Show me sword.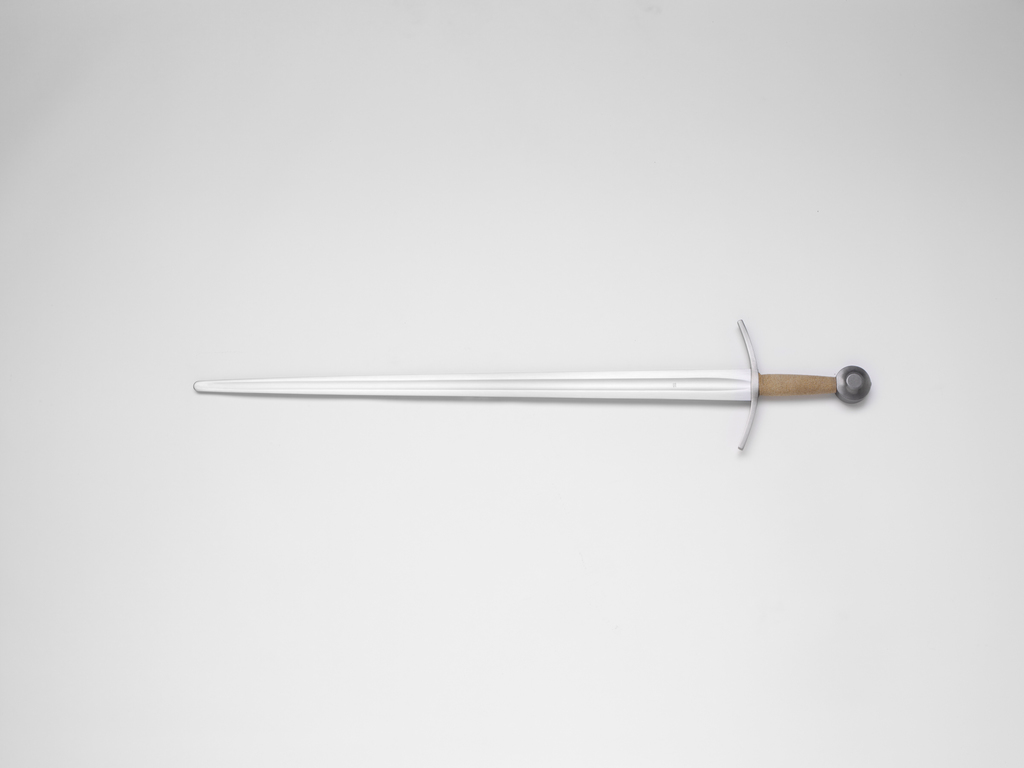
sword is here: box(195, 318, 870, 447).
